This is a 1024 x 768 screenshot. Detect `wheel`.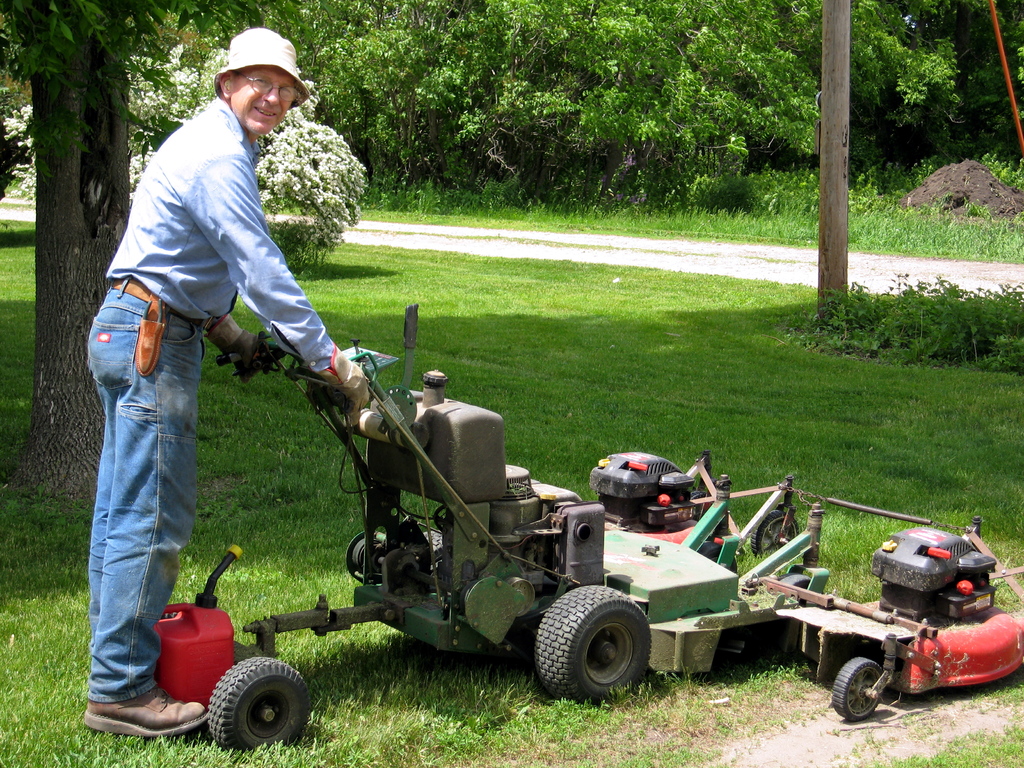
<region>535, 588, 649, 703</region>.
